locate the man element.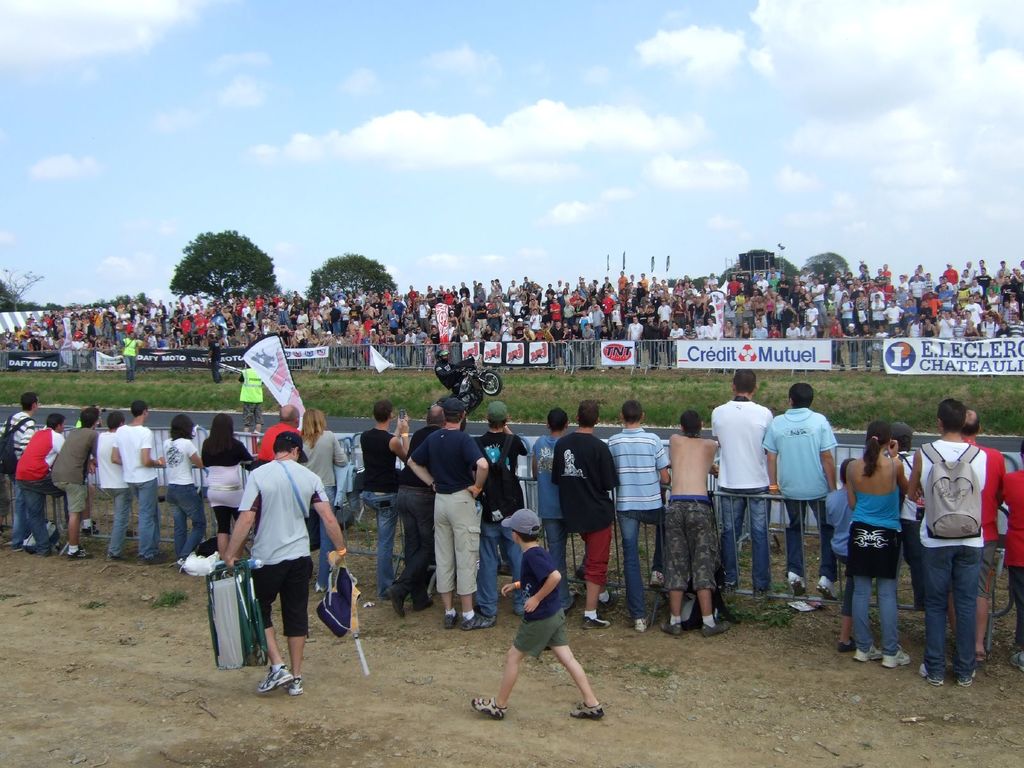
Element bbox: <box>877,326,887,370</box>.
